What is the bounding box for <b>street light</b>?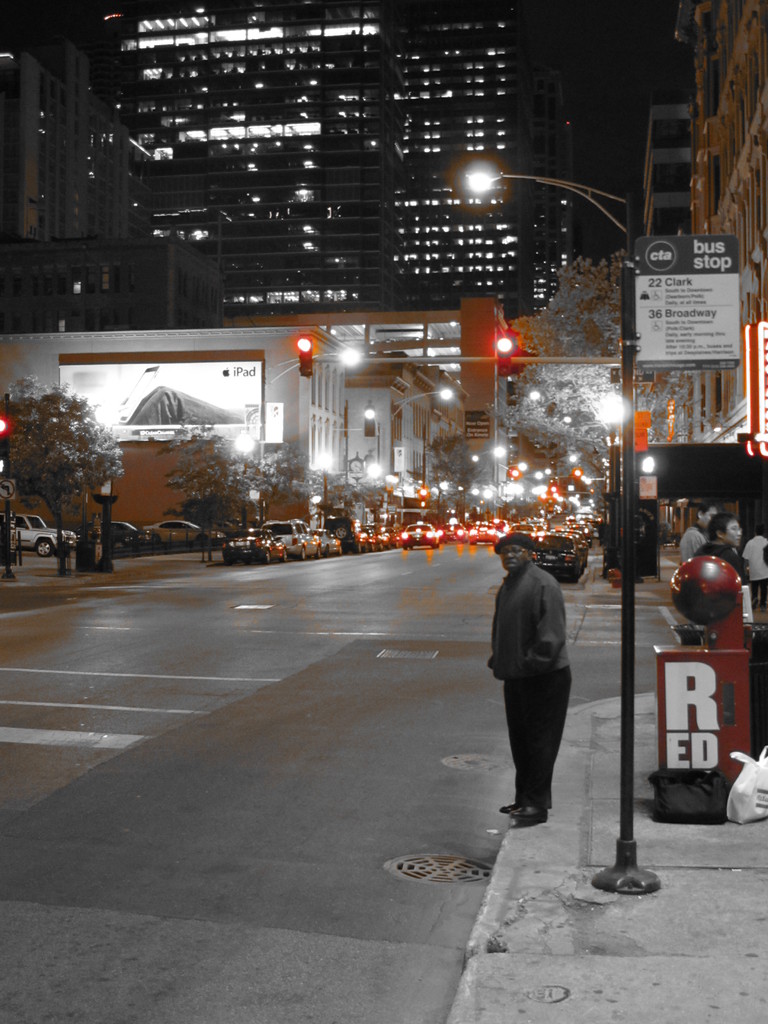
l=310, t=448, r=335, b=531.
